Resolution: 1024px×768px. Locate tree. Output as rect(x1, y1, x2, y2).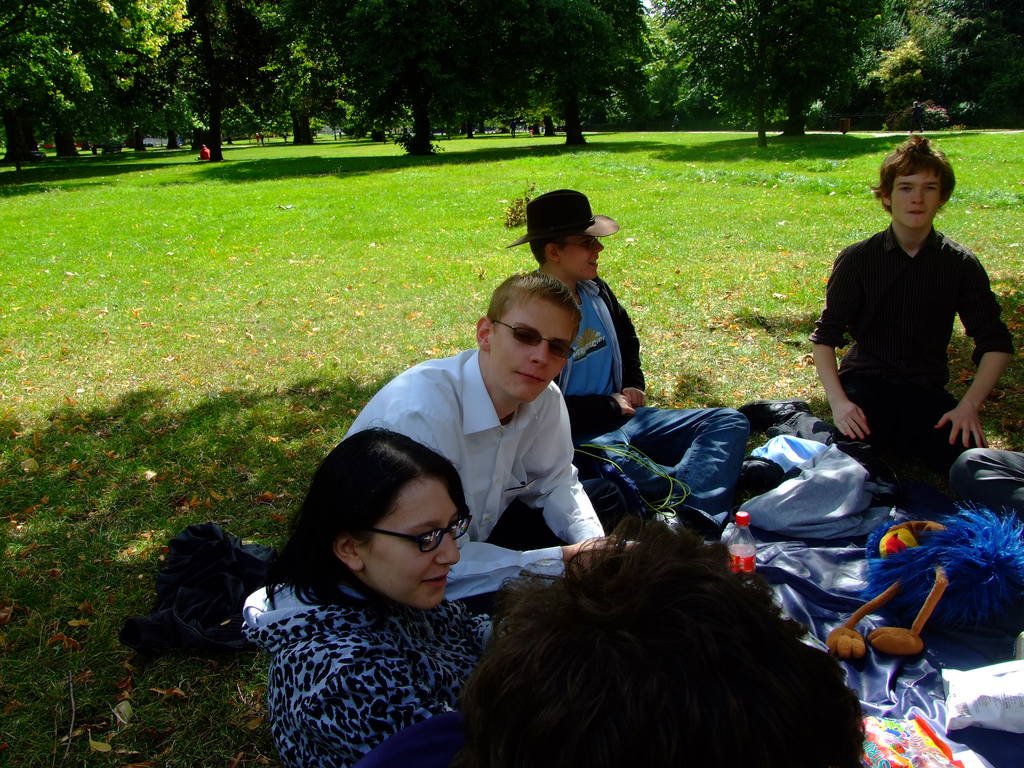
rect(173, 1, 264, 164).
